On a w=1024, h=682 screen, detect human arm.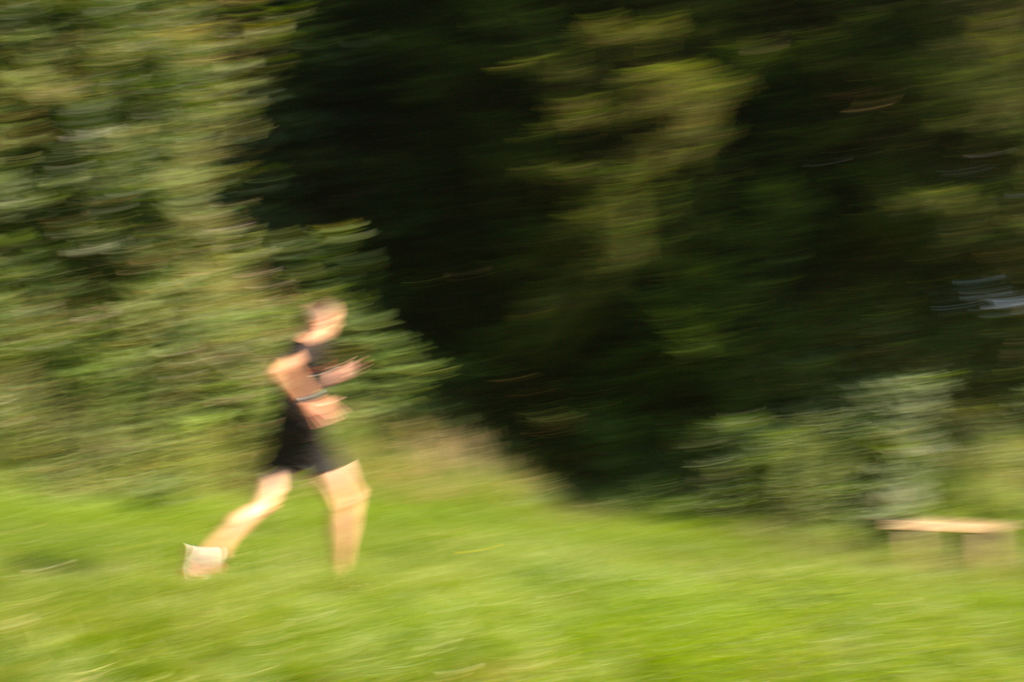
box(262, 345, 339, 432).
